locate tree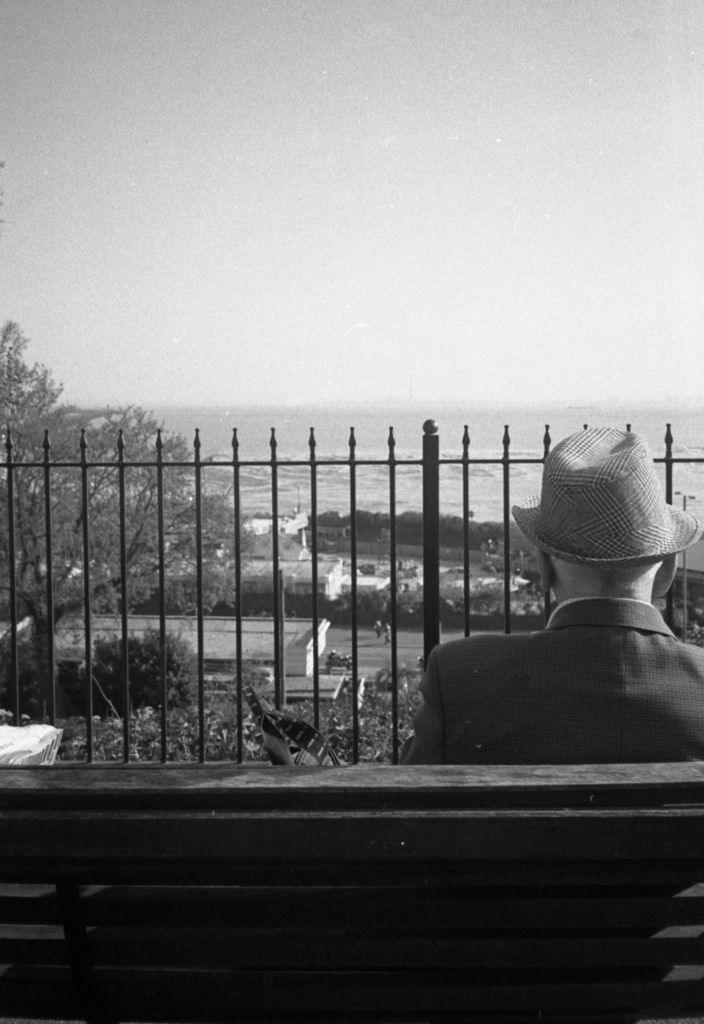
bbox=[0, 404, 257, 732]
